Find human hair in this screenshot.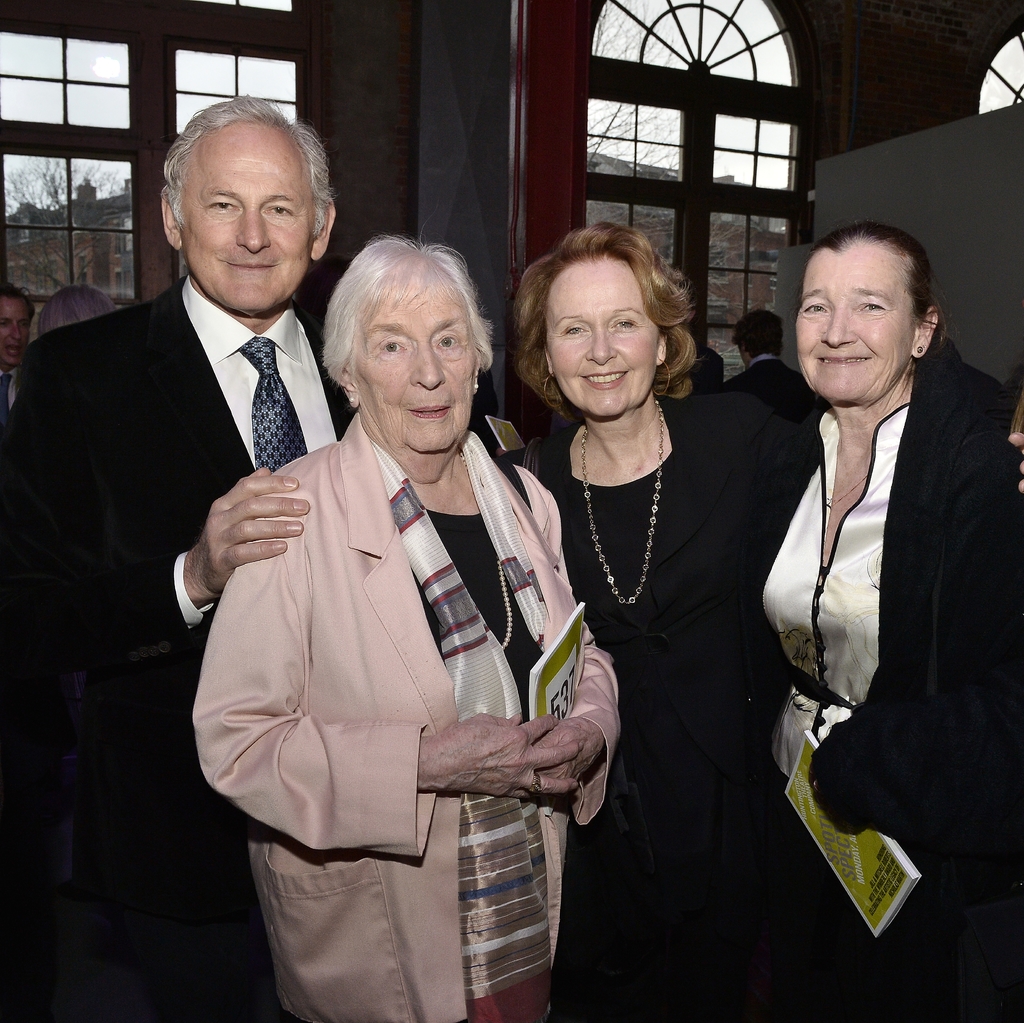
The bounding box for human hair is BBox(732, 312, 789, 356).
